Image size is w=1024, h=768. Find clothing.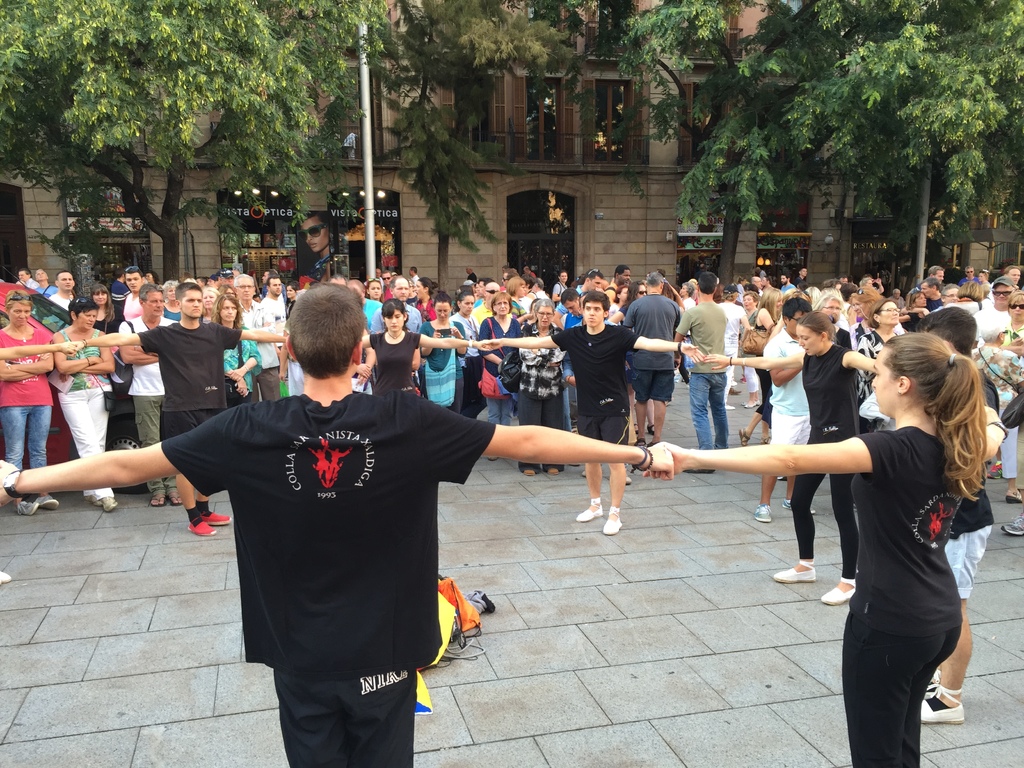
rect(374, 300, 422, 331).
